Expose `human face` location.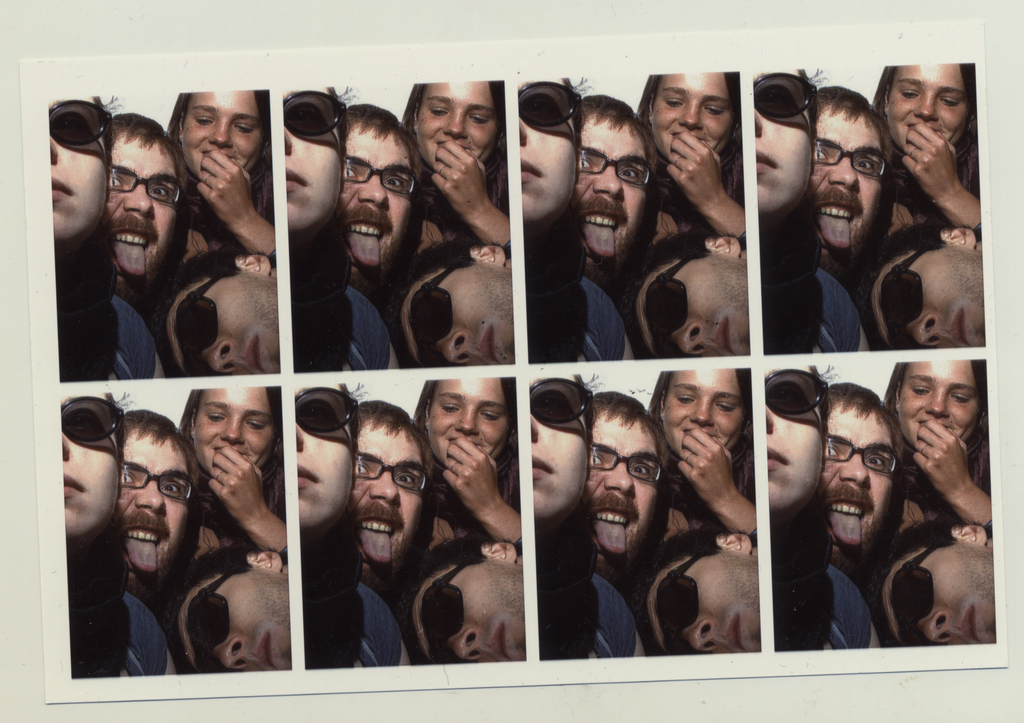
Exposed at Rect(193, 384, 275, 480).
